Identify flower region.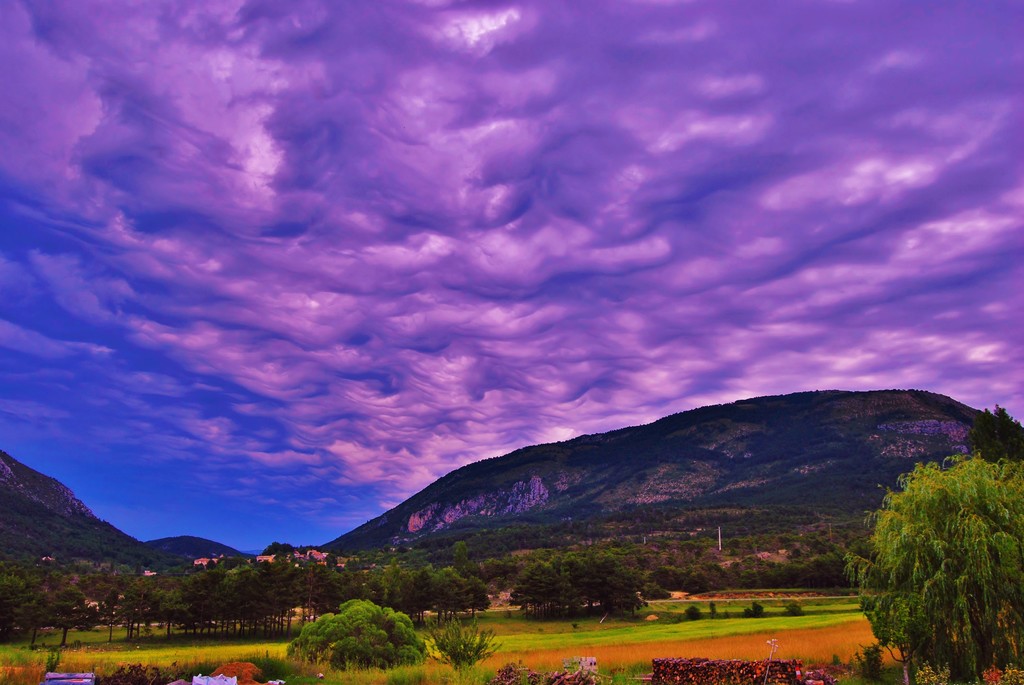
Region: <region>749, 665, 767, 675</region>.
